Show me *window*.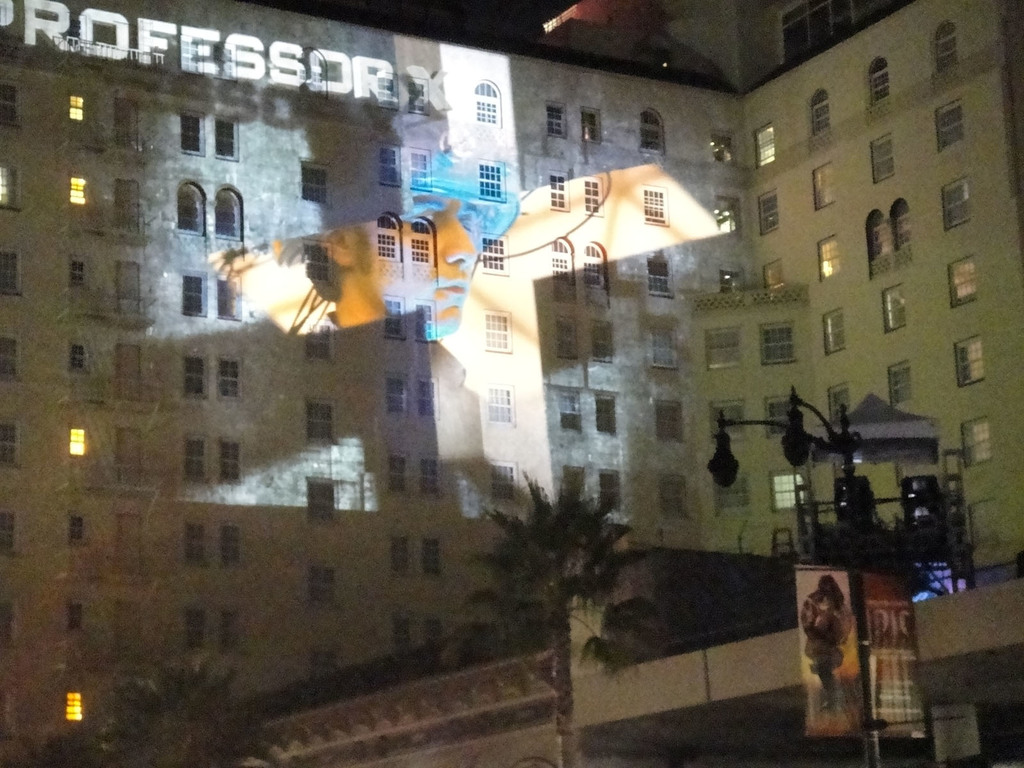
*window* is here: 426/541/440/574.
